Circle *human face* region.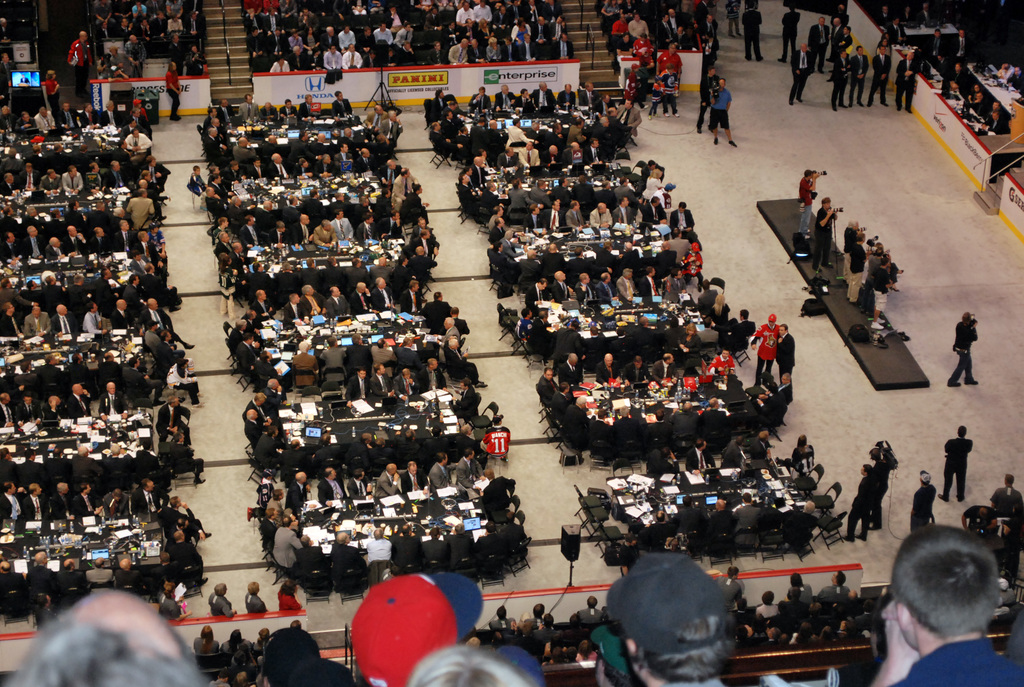
Region: 214 168 223 175.
